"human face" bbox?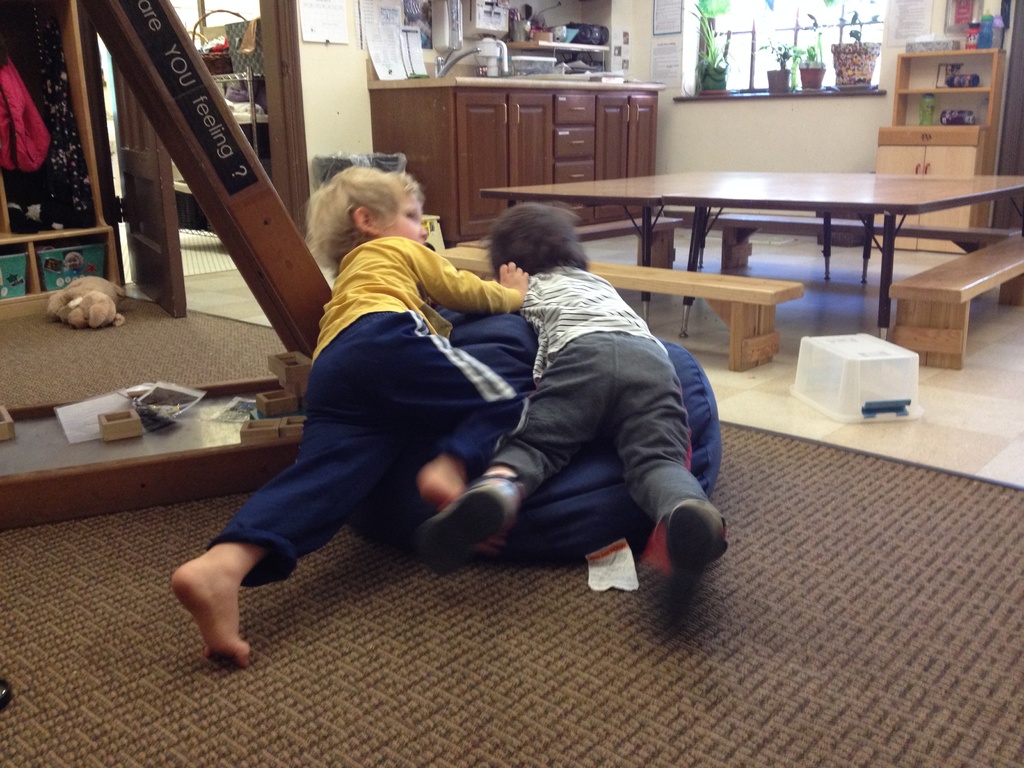
387:205:426:241
